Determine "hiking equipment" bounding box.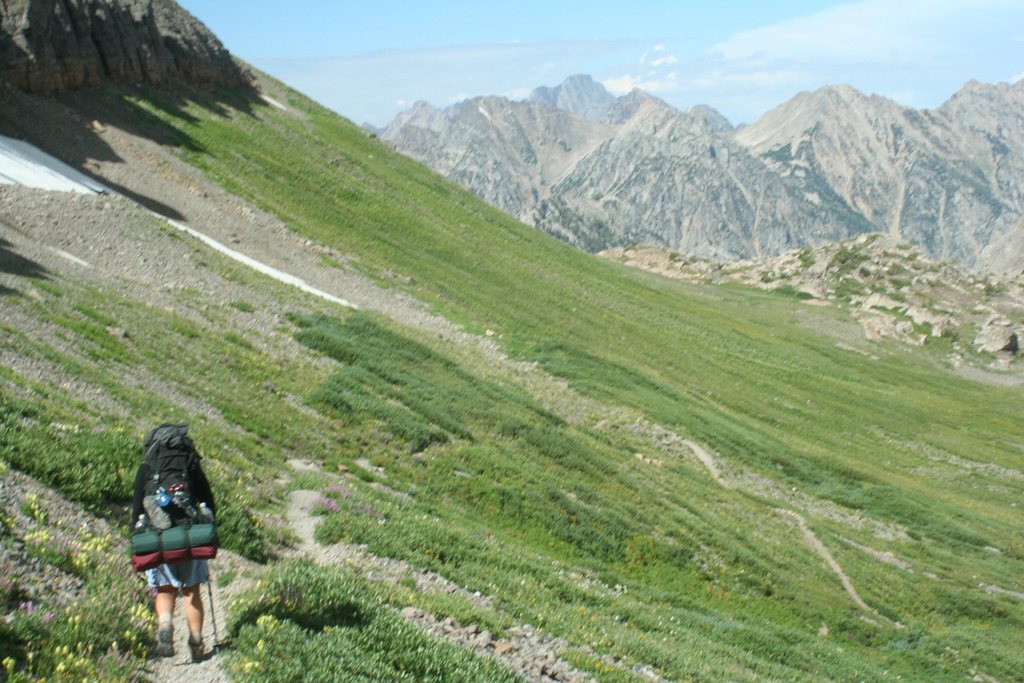
Determined: left=127, top=422, right=221, bottom=575.
